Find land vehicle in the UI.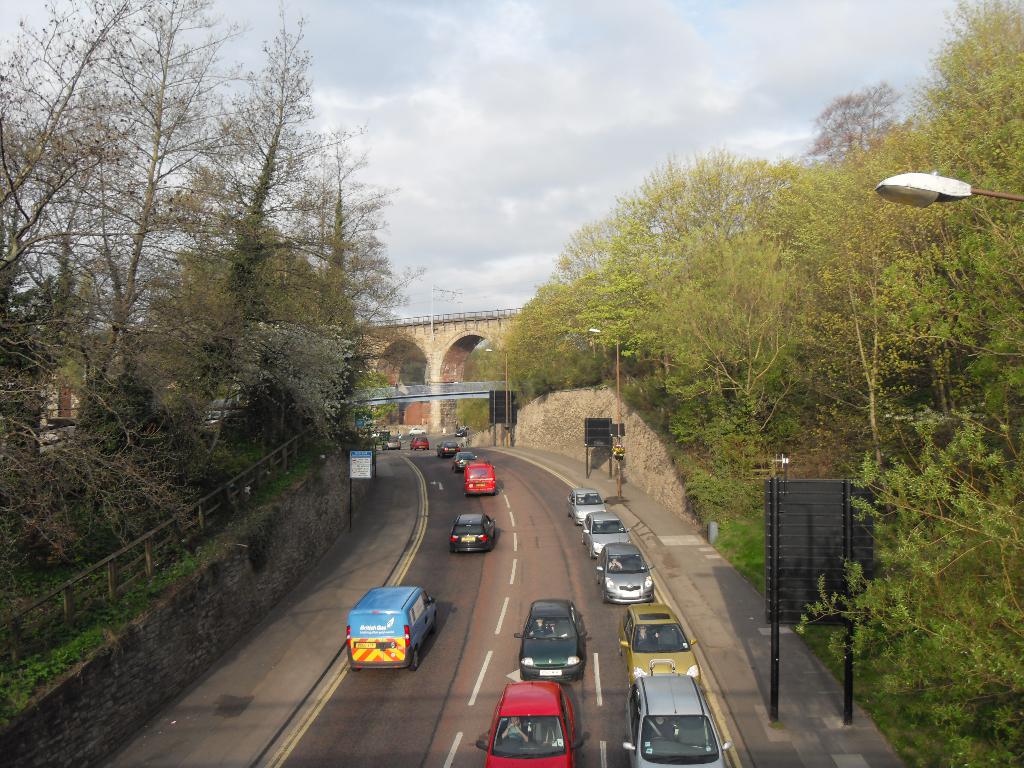
UI element at select_region(381, 437, 401, 452).
